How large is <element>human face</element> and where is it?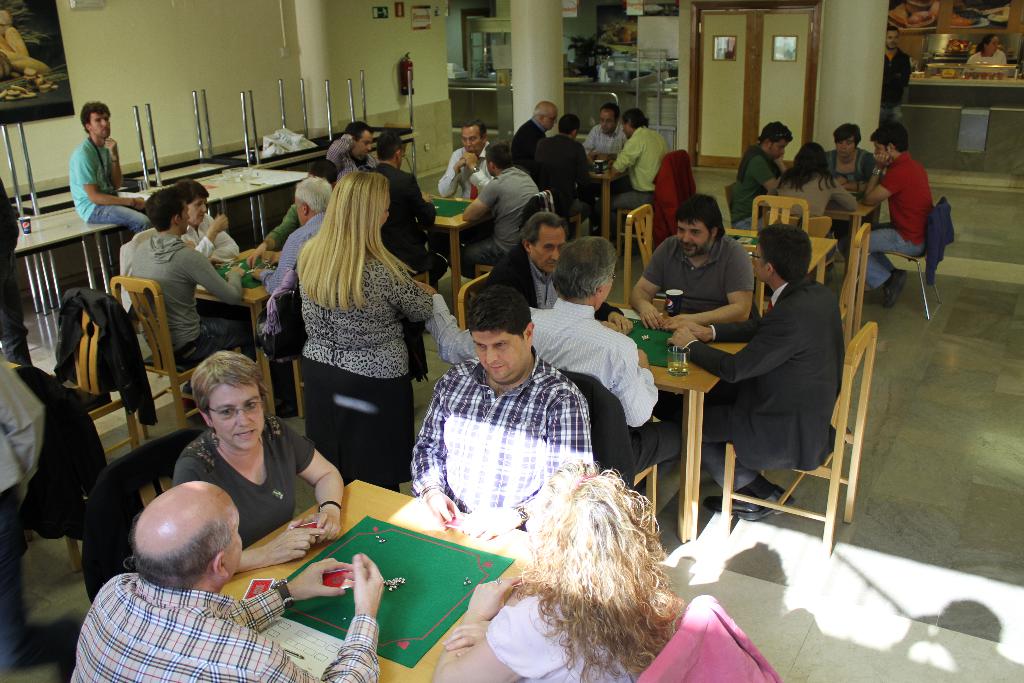
Bounding box: 874,138,886,156.
